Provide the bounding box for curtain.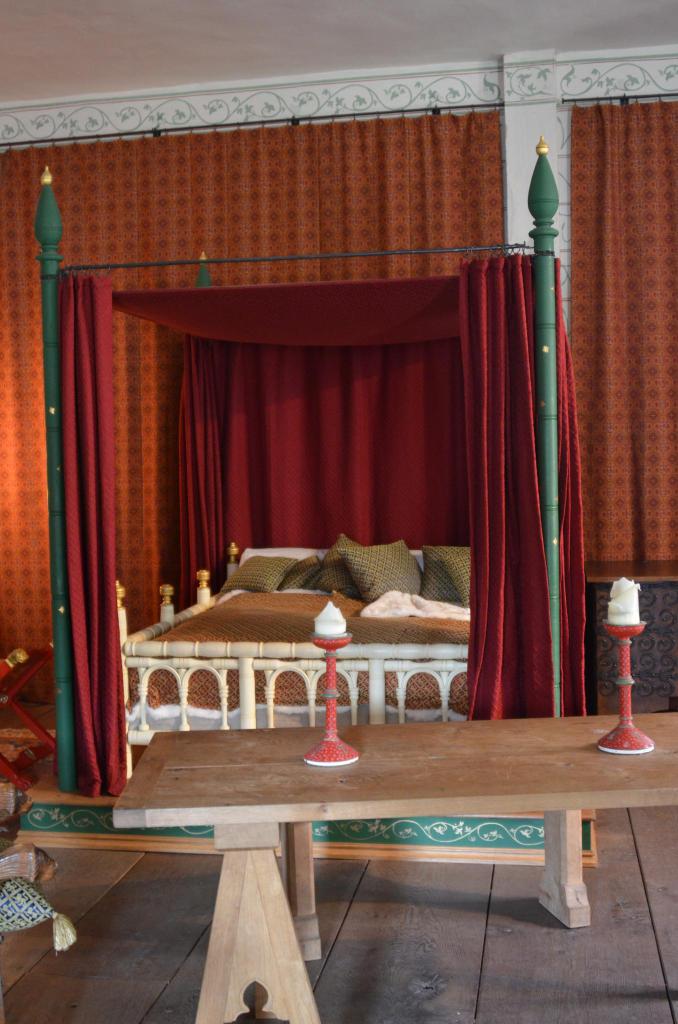
locate(39, 249, 588, 798).
